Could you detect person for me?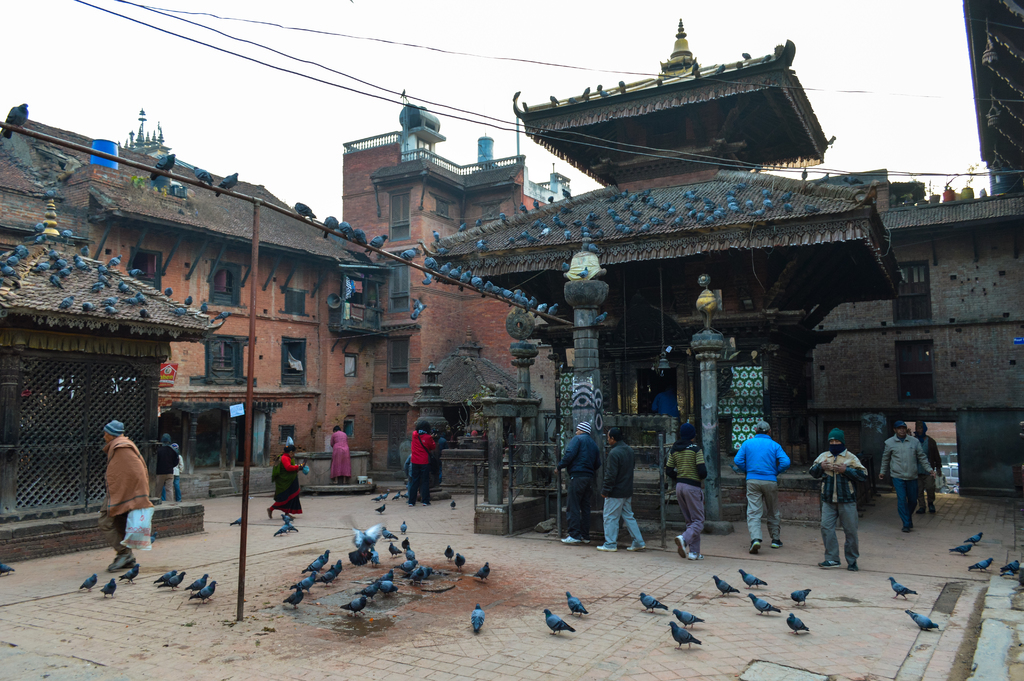
Detection result: BBox(104, 416, 154, 574).
